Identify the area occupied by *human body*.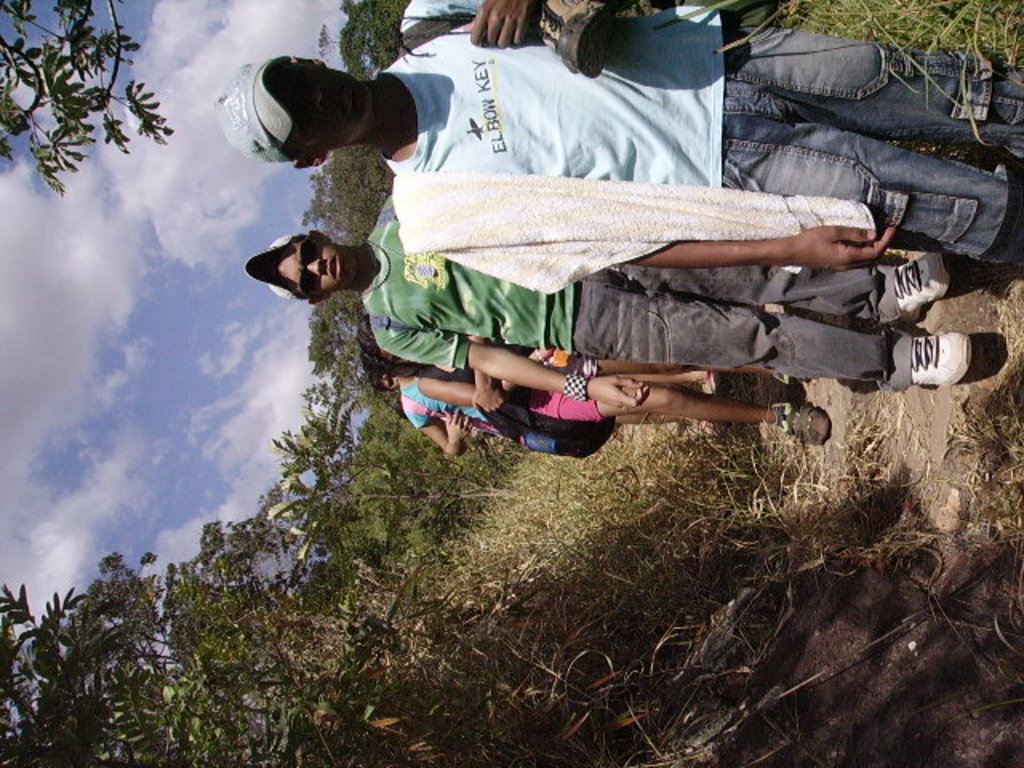
Area: (243,194,976,371).
